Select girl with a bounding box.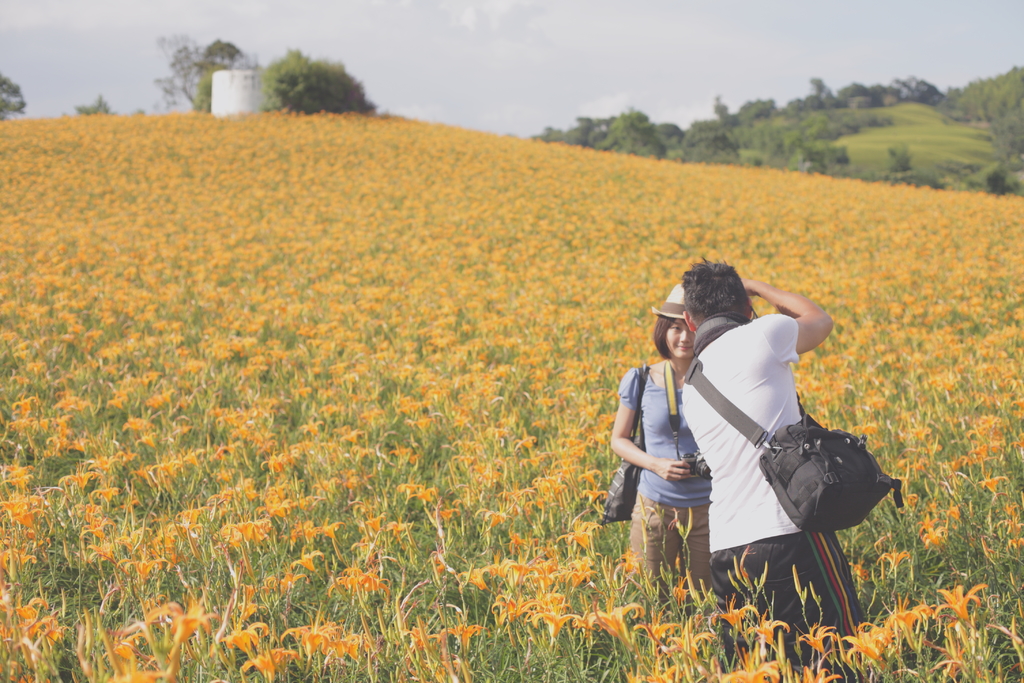
{"left": 609, "top": 283, "right": 717, "bottom": 591}.
